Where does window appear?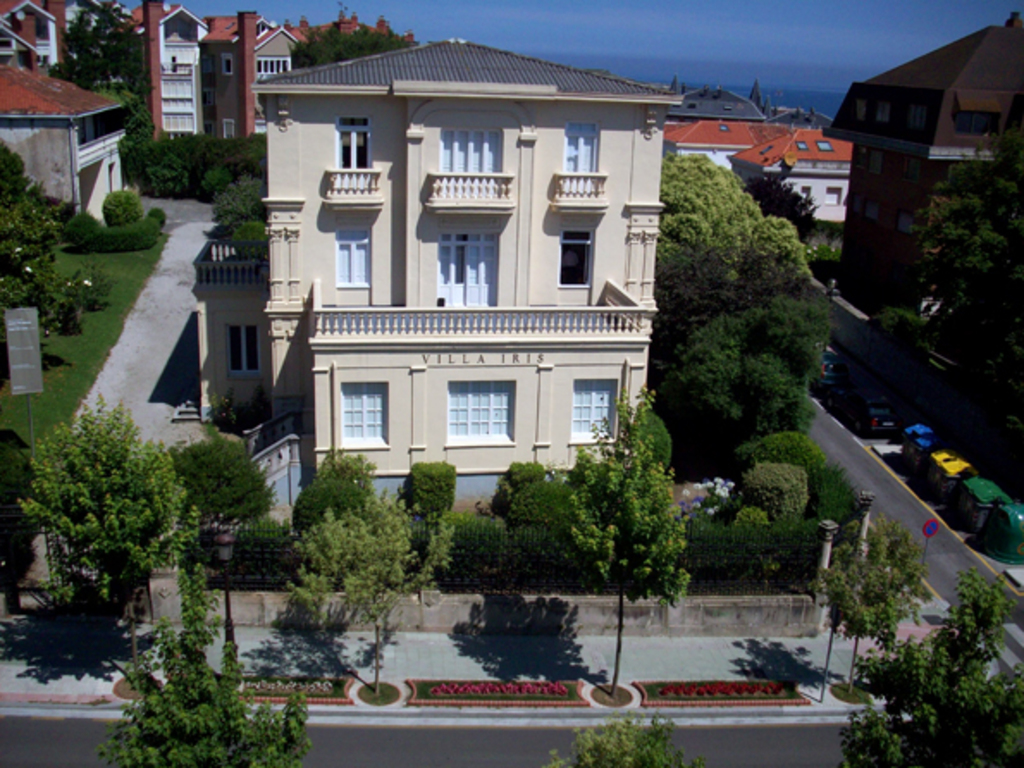
Appears at detection(823, 184, 840, 205).
